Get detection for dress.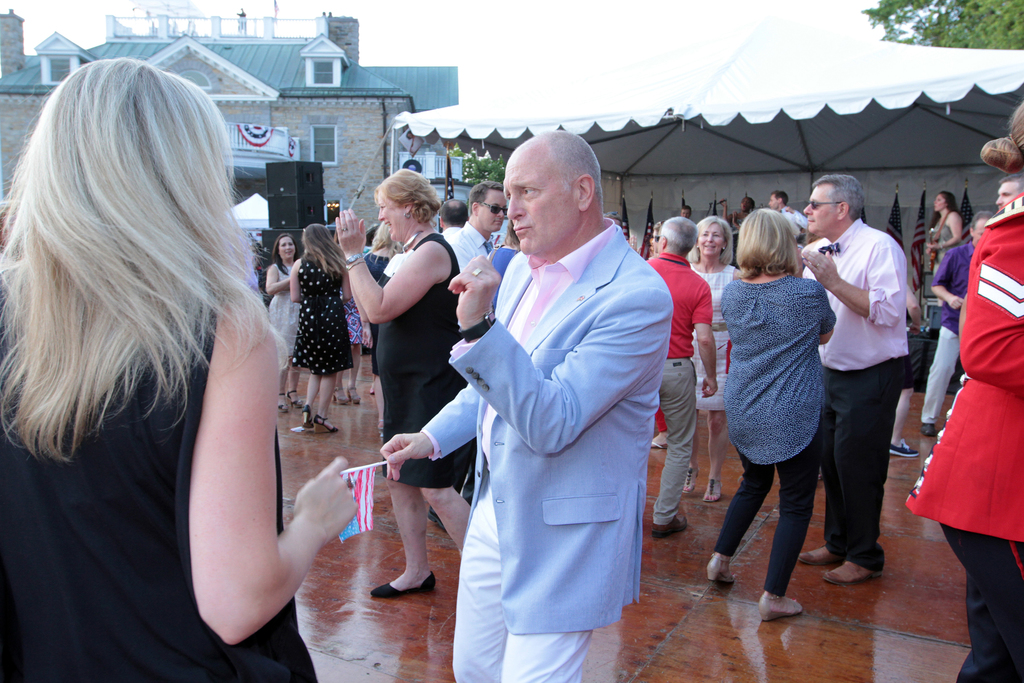
Detection: l=292, t=254, r=360, b=370.
